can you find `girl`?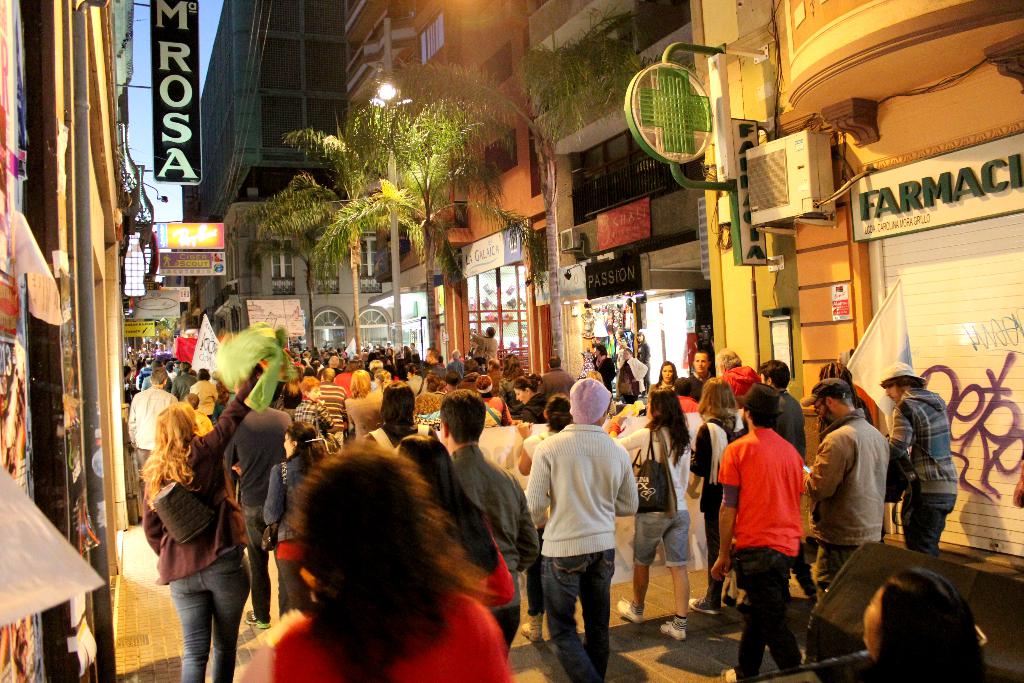
Yes, bounding box: rect(513, 372, 547, 424).
